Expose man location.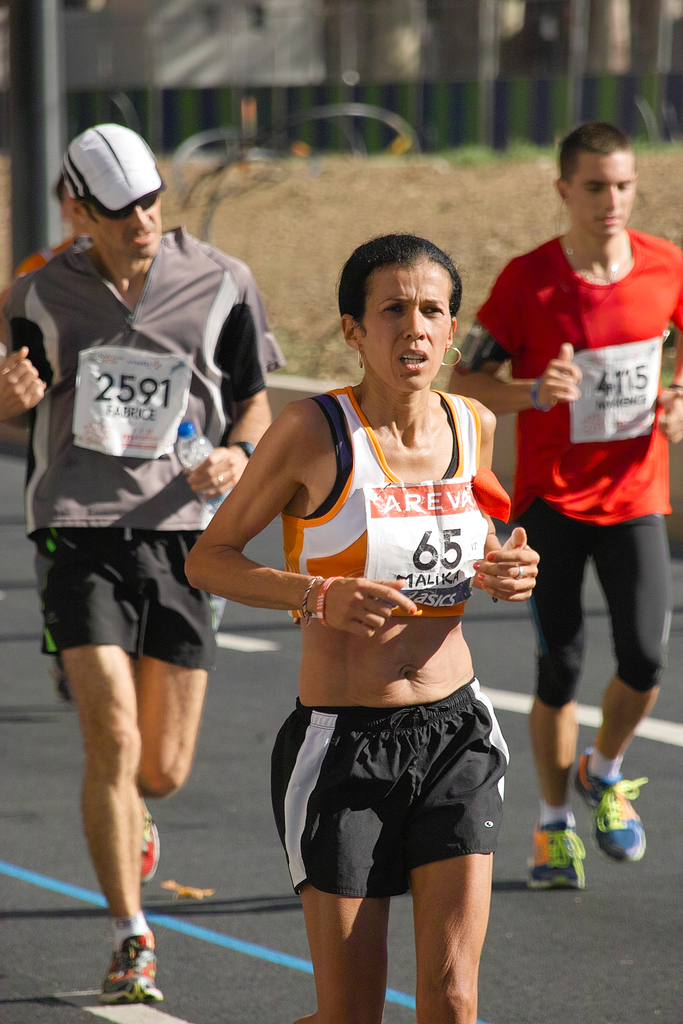
Exposed at [444, 125, 682, 890].
